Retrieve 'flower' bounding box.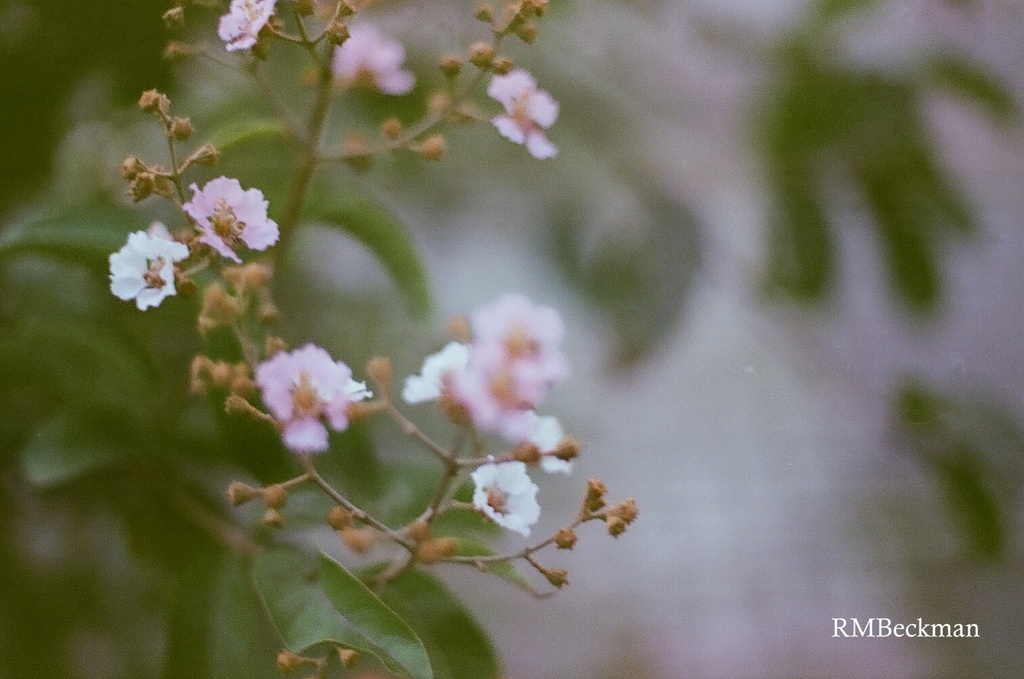
Bounding box: l=484, t=290, r=578, b=392.
